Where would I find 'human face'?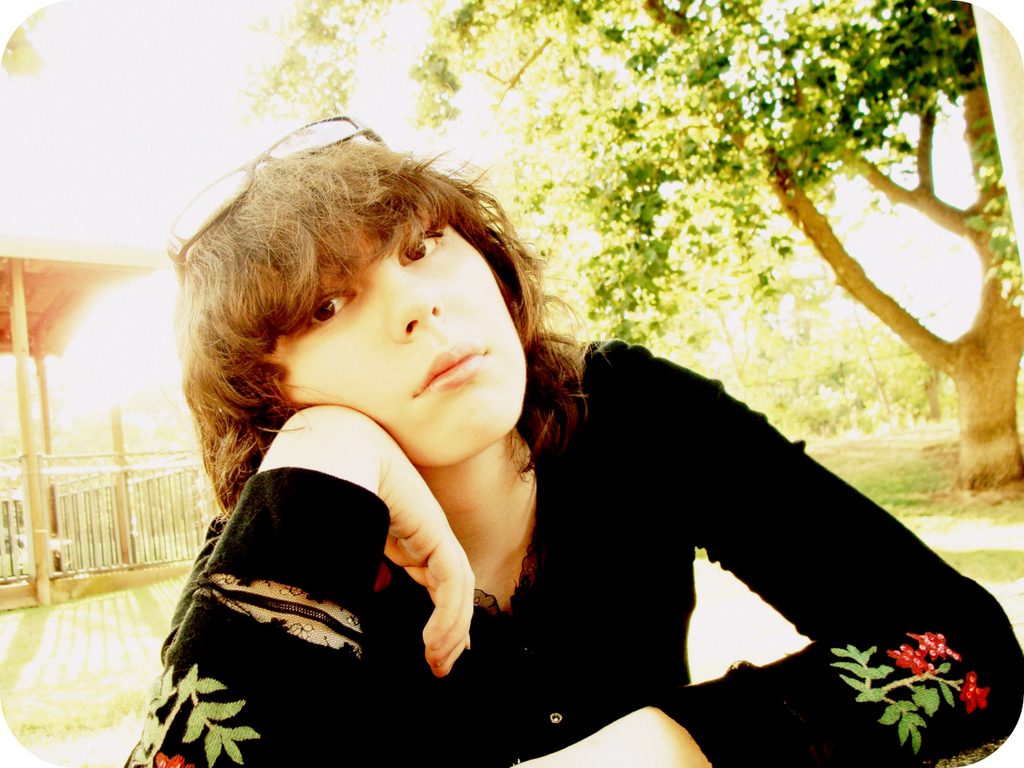
At (left=267, top=219, right=529, bottom=469).
